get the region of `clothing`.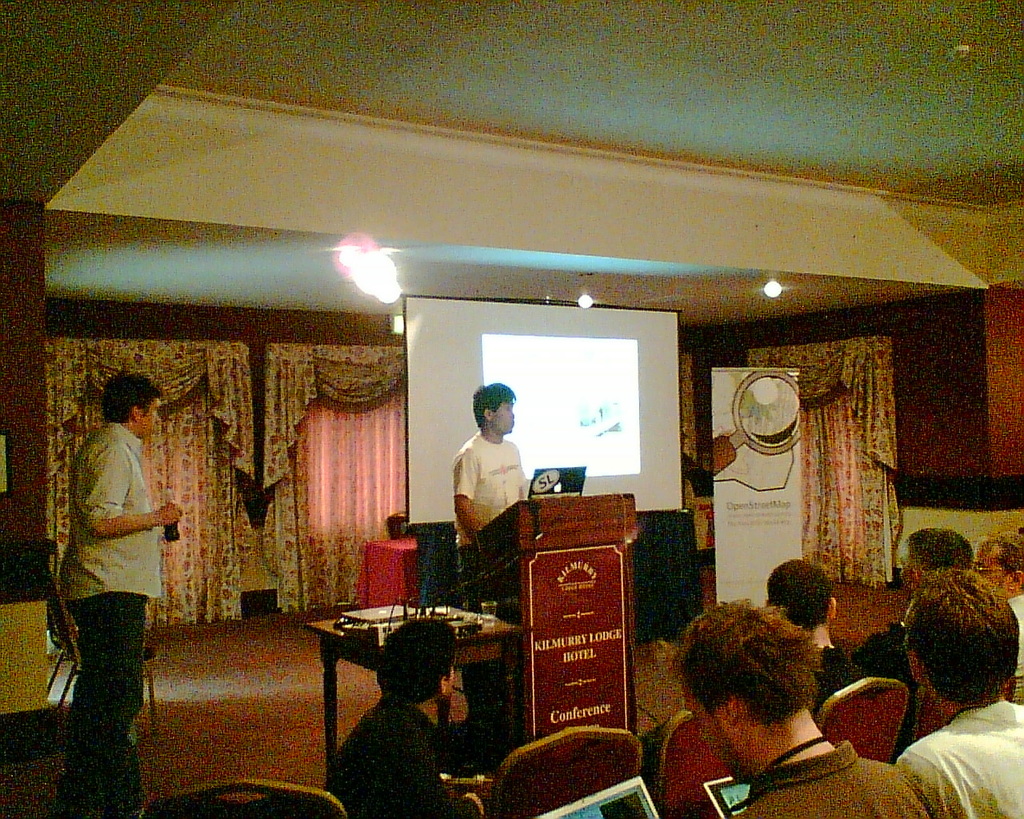
rect(811, 639, 868, 725).
